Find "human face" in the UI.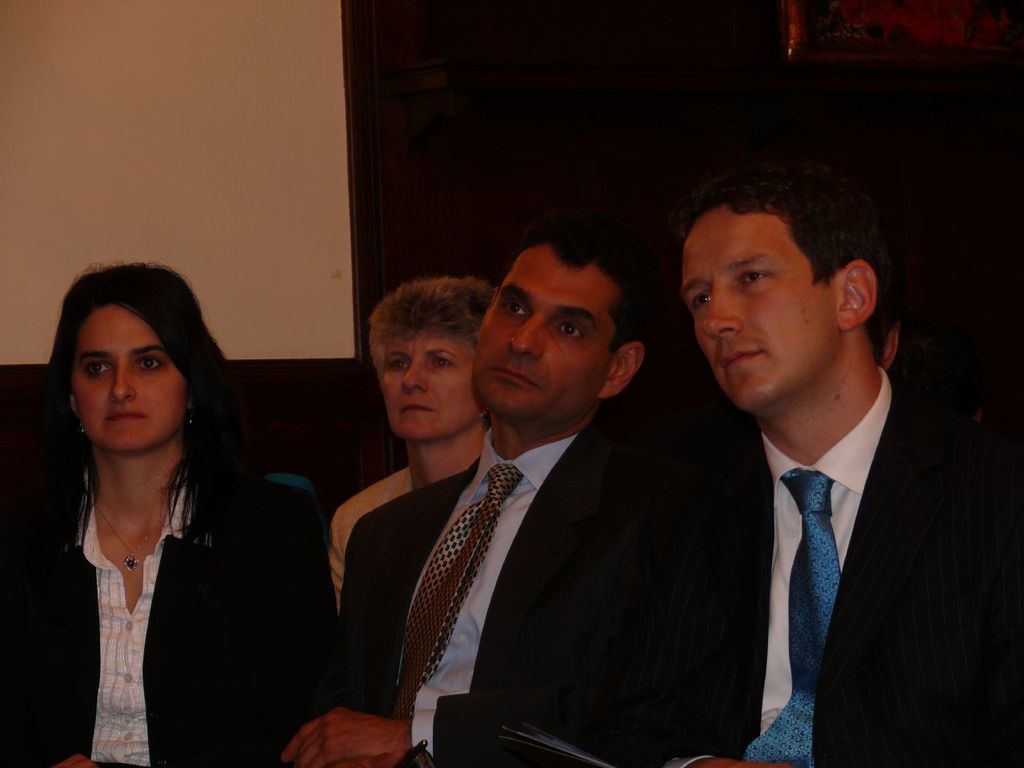
UI element at 679 207 838 415.
